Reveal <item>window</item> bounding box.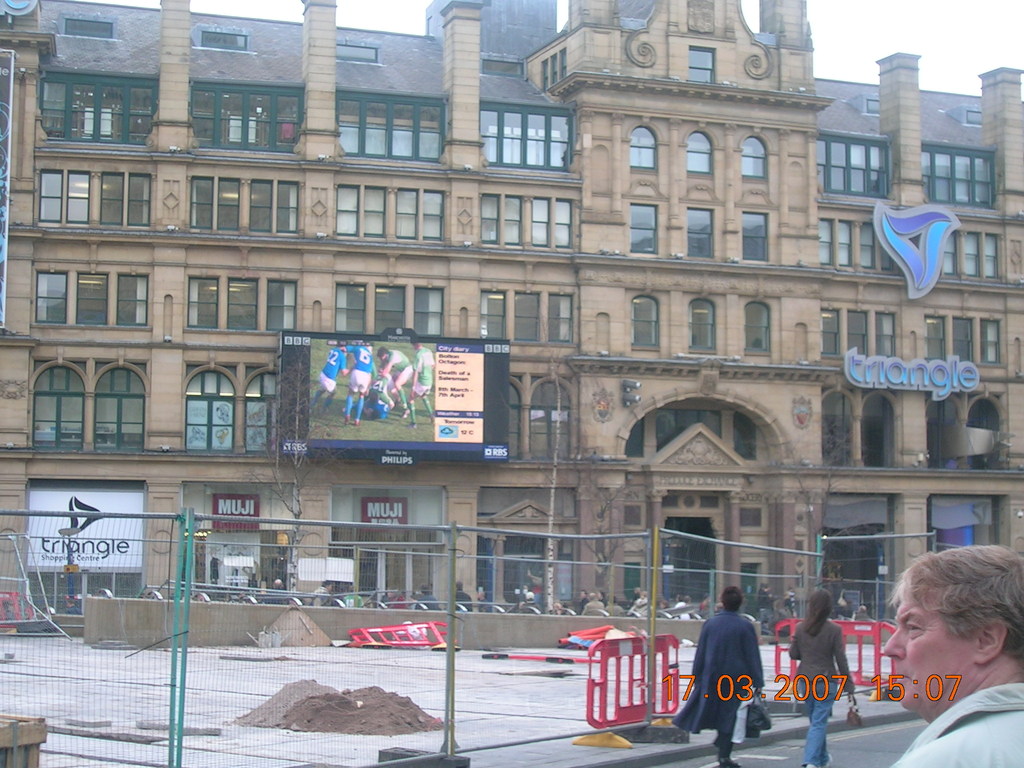
Revealed: {"x1": 335, "y1": 282, "x2": 364, "y2": 333}.
